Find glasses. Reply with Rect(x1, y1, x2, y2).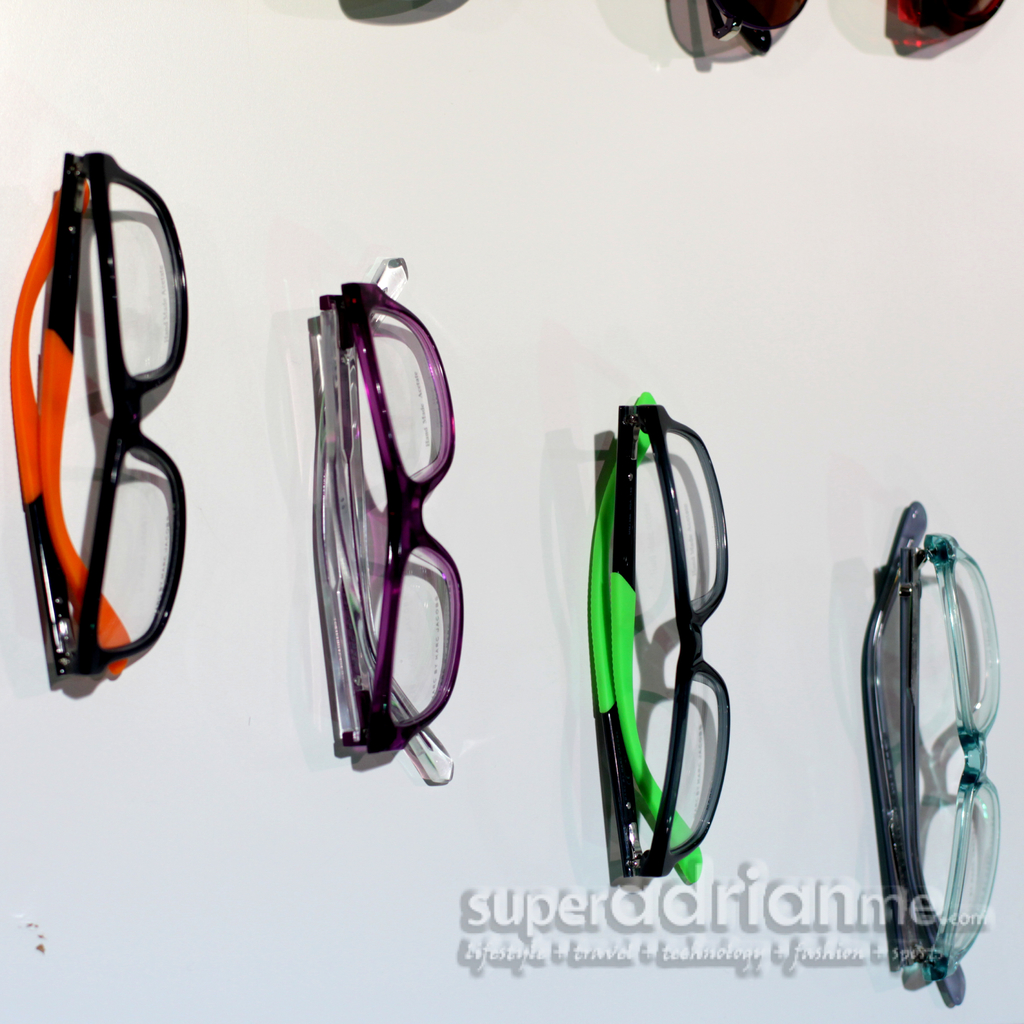
Rect(859, 497, 1001, 1012).
